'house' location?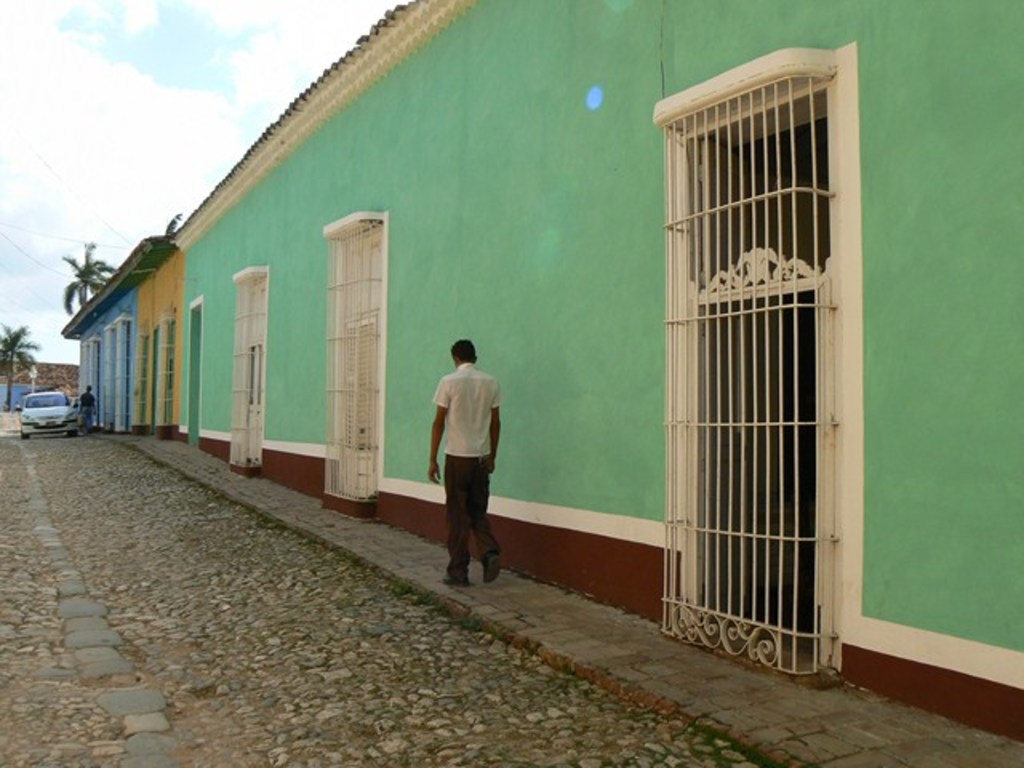
x1=72 y1=235 x2=152 y2=434
